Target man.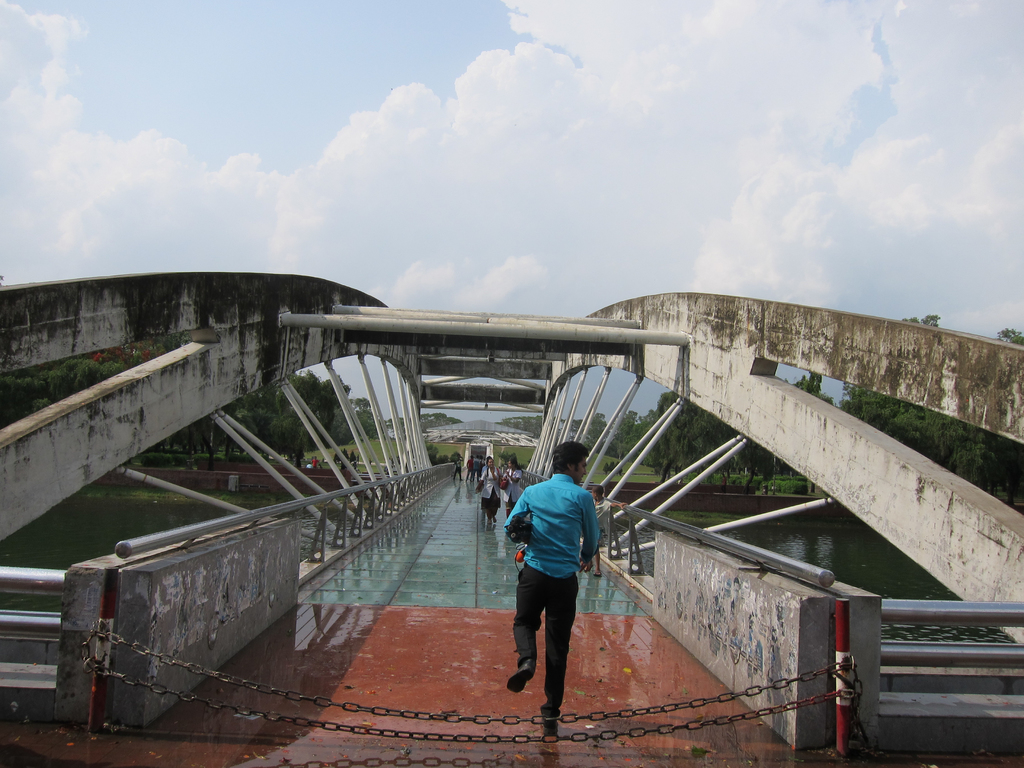
Target region: crop(307, 455, 321, 470).
